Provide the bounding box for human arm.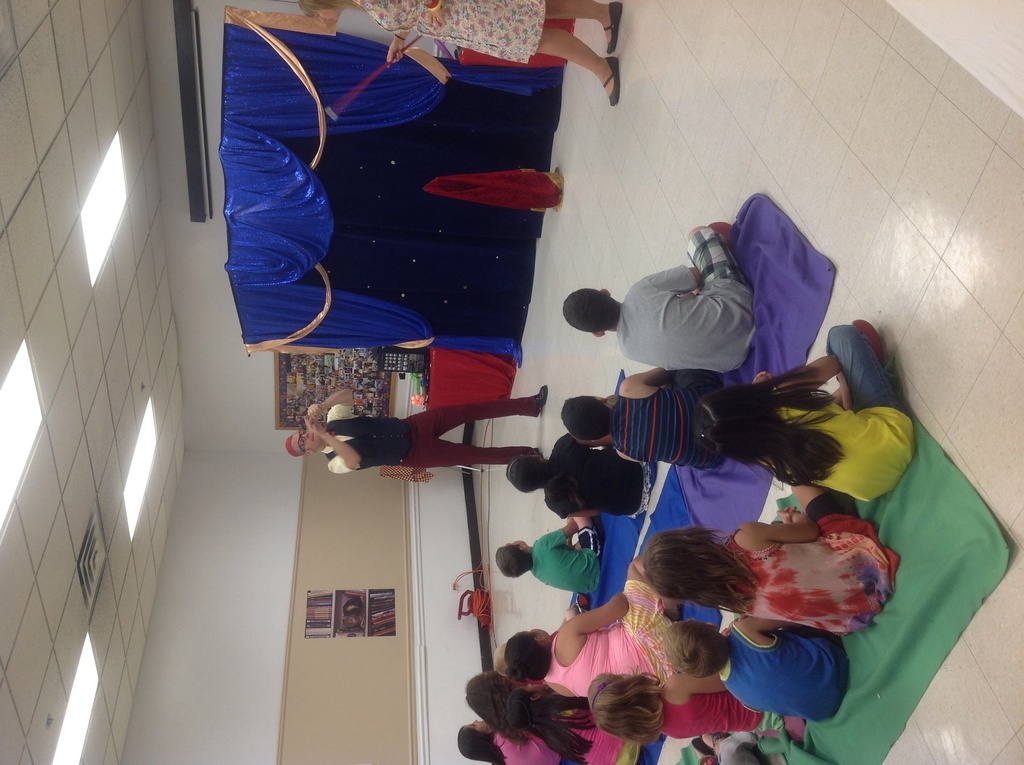
bbox=[668, 675, 732, 696].
